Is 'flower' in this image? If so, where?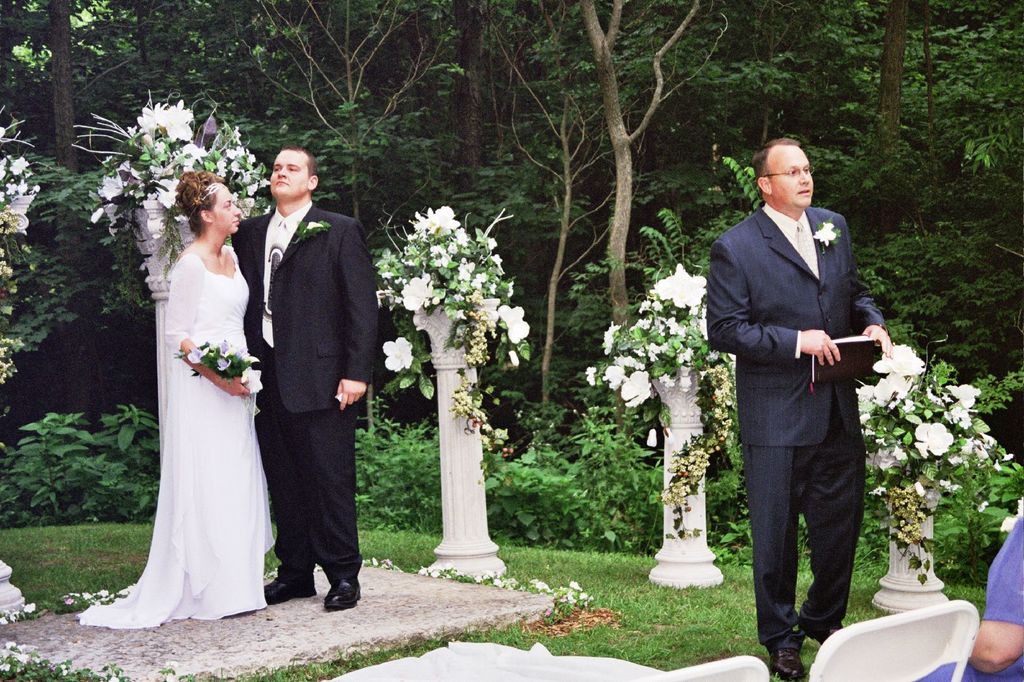
Yes, at box(811, 219, 835, 244).
